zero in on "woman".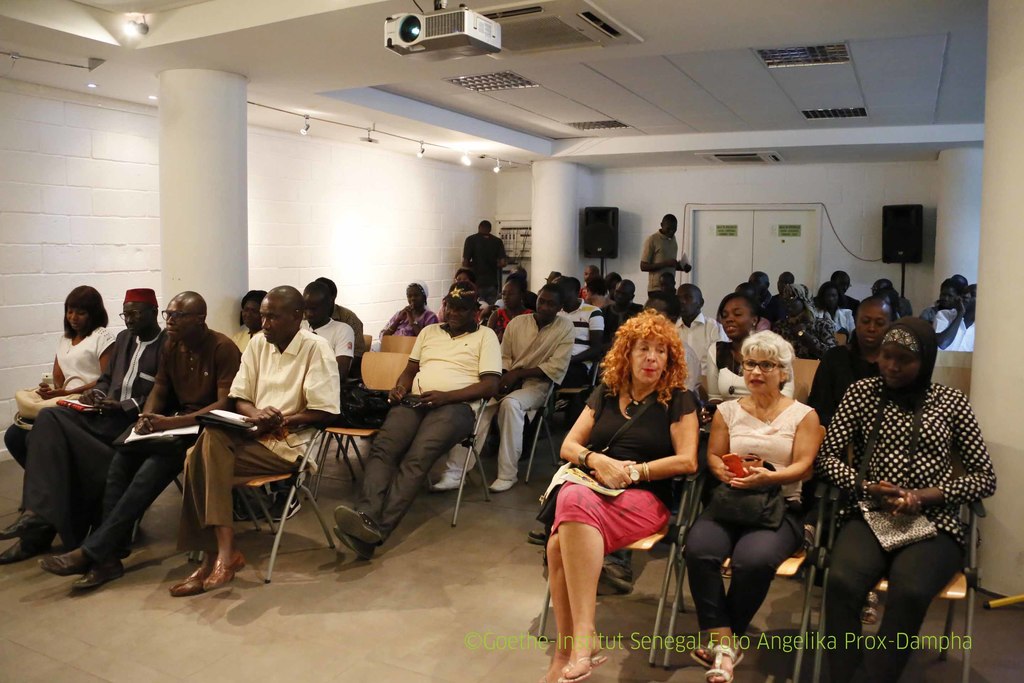
Zeroed in: x1=537 y1=310 x2=715 y2=661.
